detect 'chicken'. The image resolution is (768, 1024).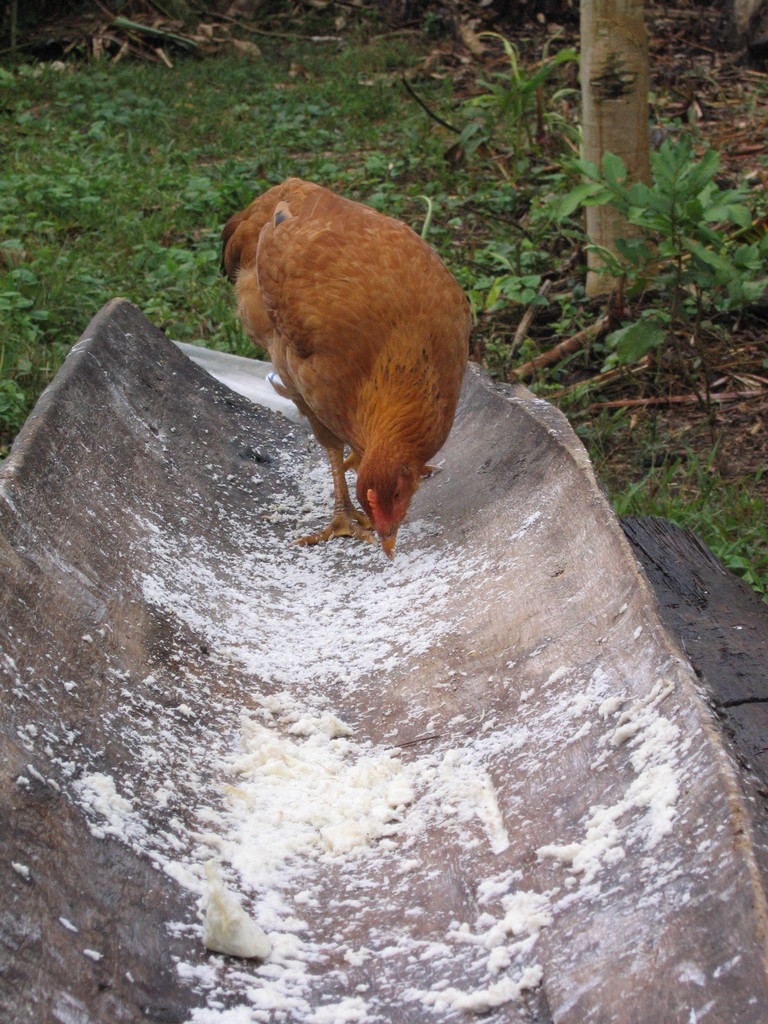
(209,164,486,562).
